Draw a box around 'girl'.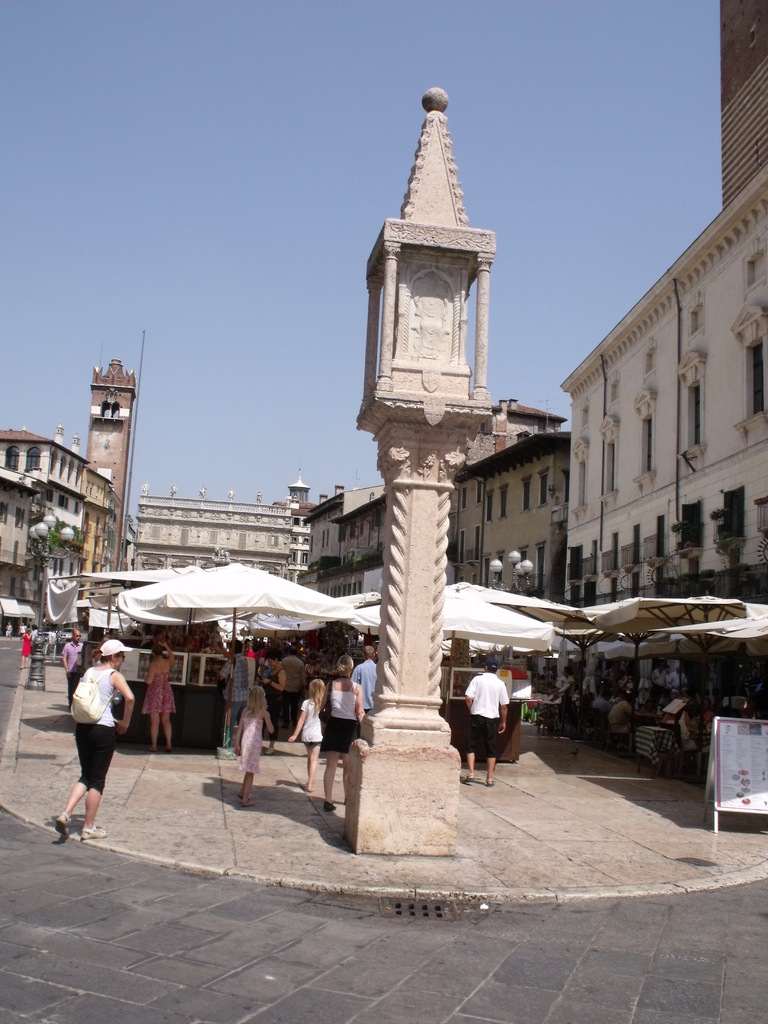
<bbox>11, 627, 47, 687</bbox>.
